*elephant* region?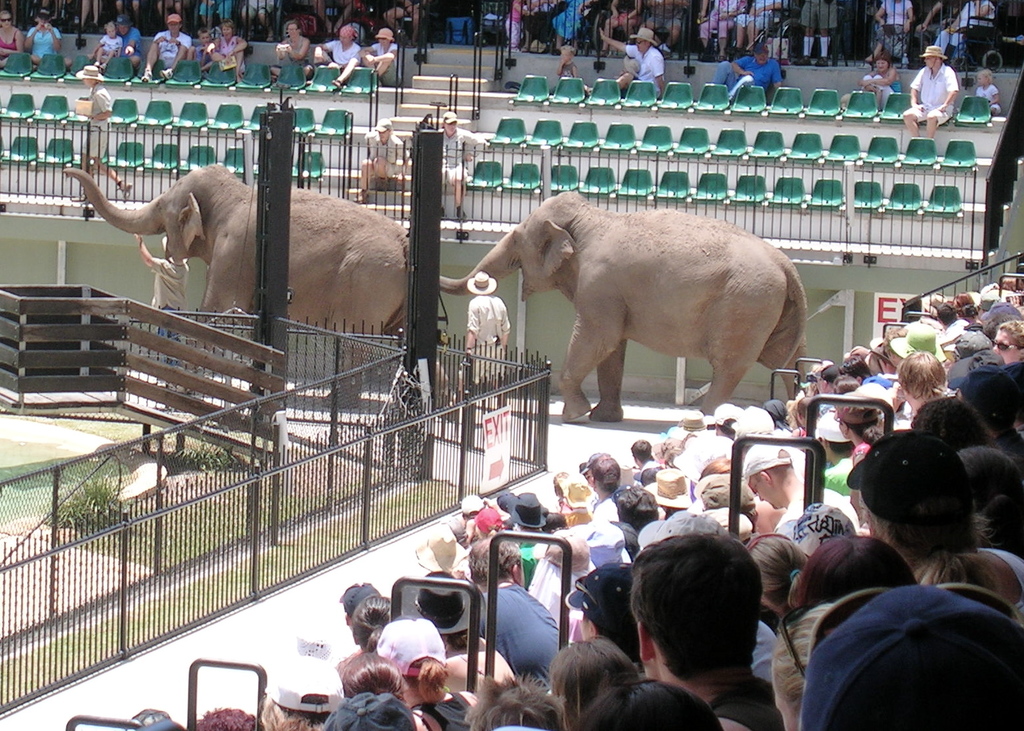
63,174,483,414
